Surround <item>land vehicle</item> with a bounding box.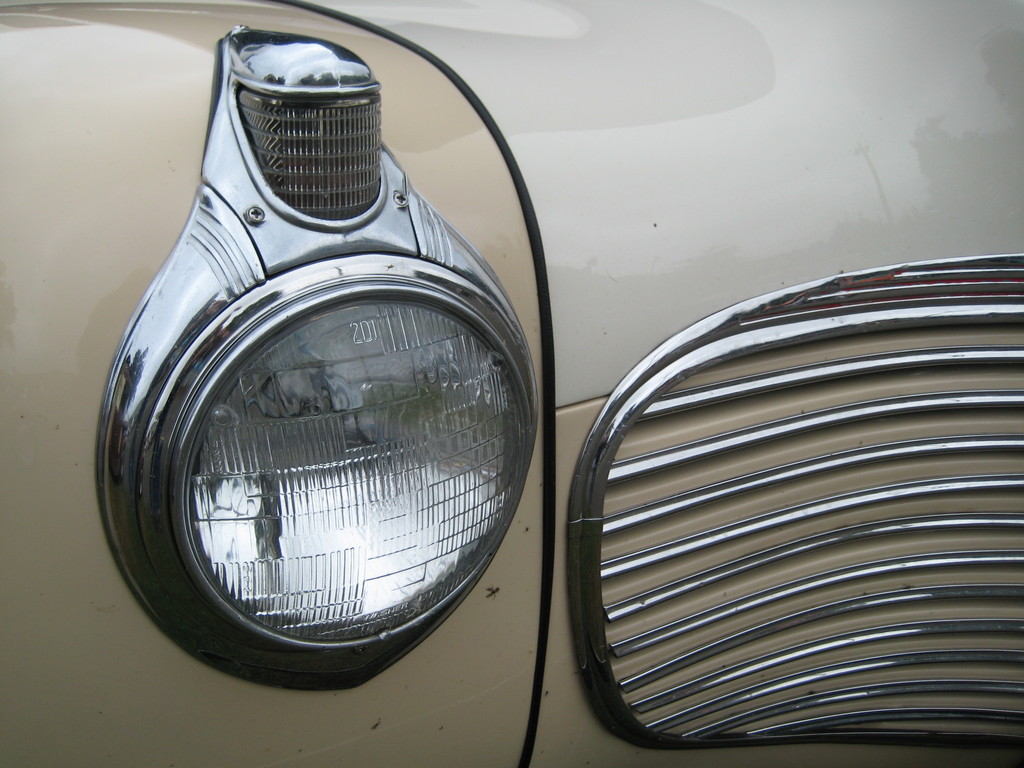
(118, 25, 893, 767).
